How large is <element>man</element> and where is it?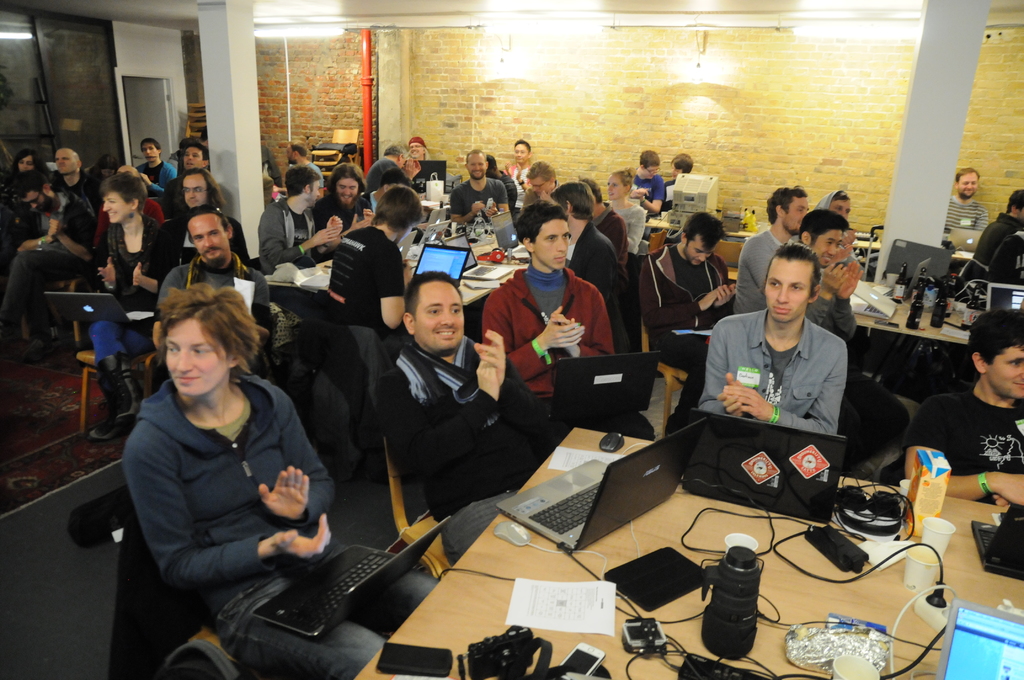
Bounding box: {"x1": 364, "y1": 170, "x2": 416, "y2": 212}.
